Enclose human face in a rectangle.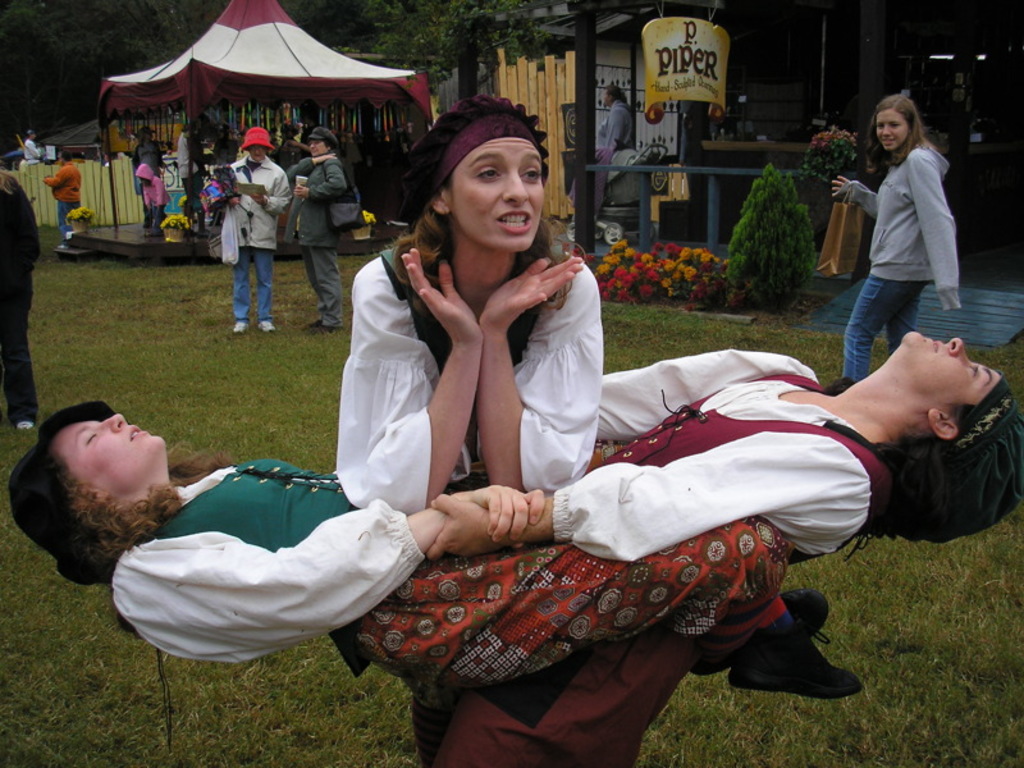
left=51, top=412, right=168, bottom=495.
